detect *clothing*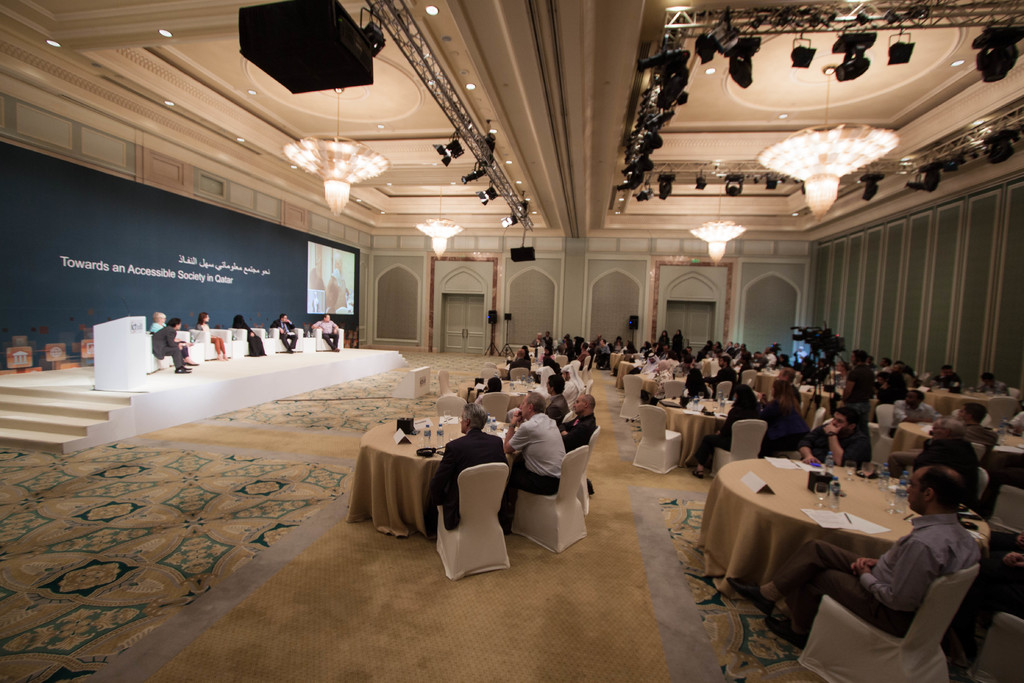
detection(194, 323, 224, 354)
